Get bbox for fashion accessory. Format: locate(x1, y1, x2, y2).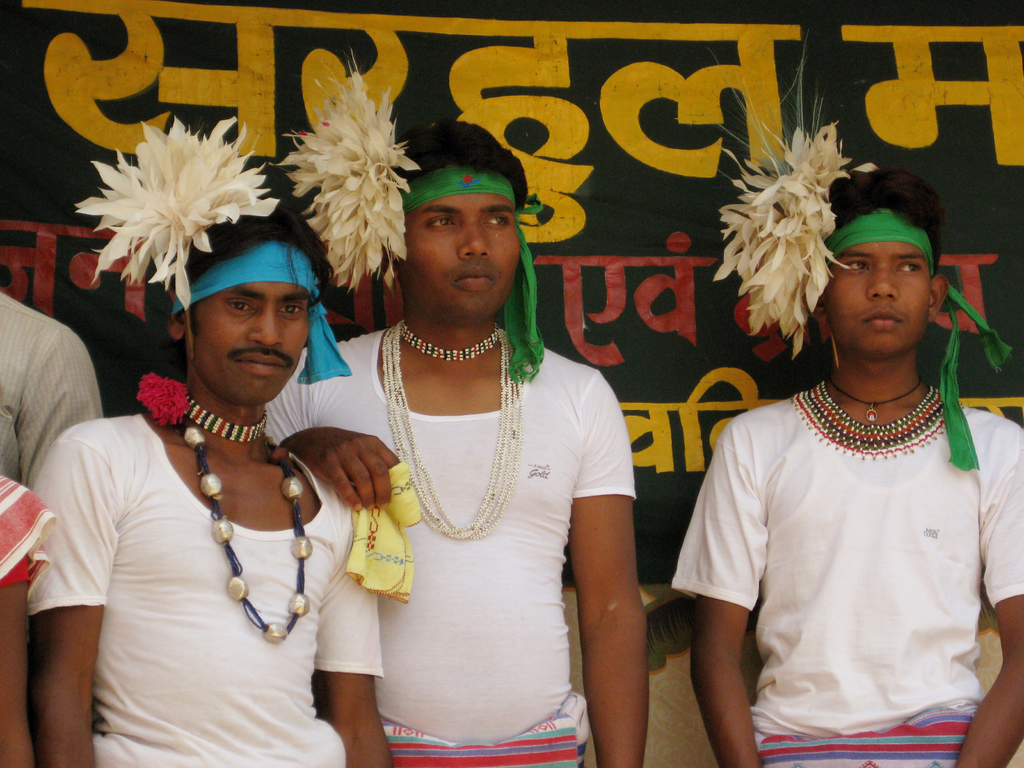
locate(179, 431, 317, 646).
